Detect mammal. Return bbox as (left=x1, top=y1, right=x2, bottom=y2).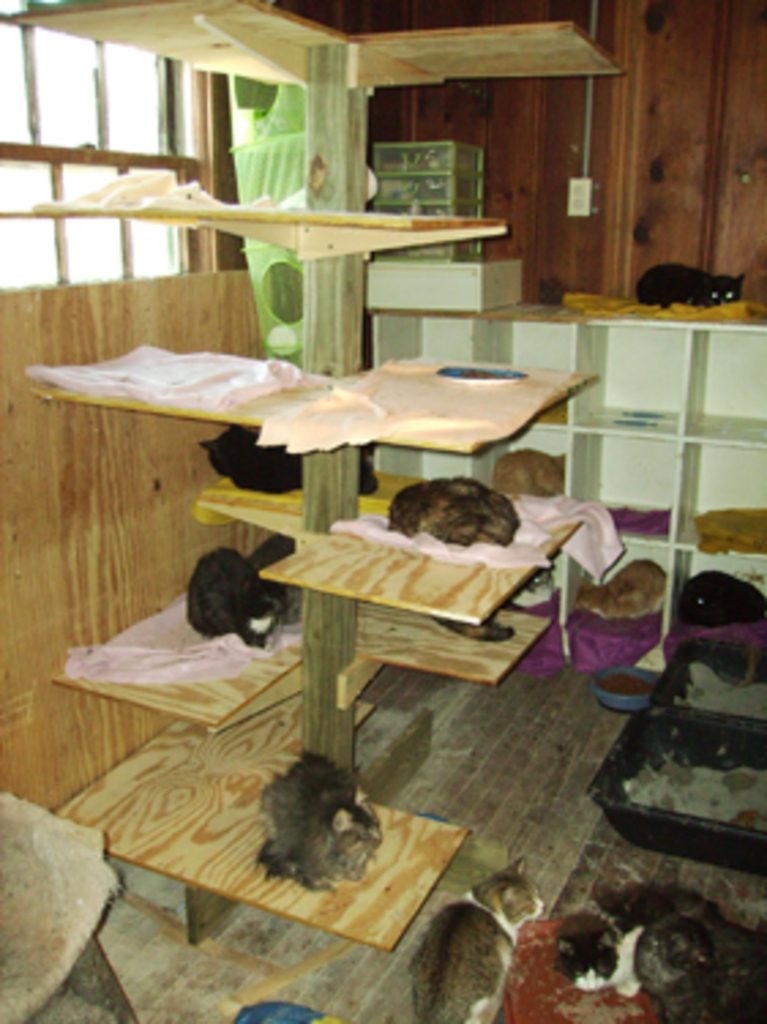
(left=568, top=552, right=666, bottom=623).
